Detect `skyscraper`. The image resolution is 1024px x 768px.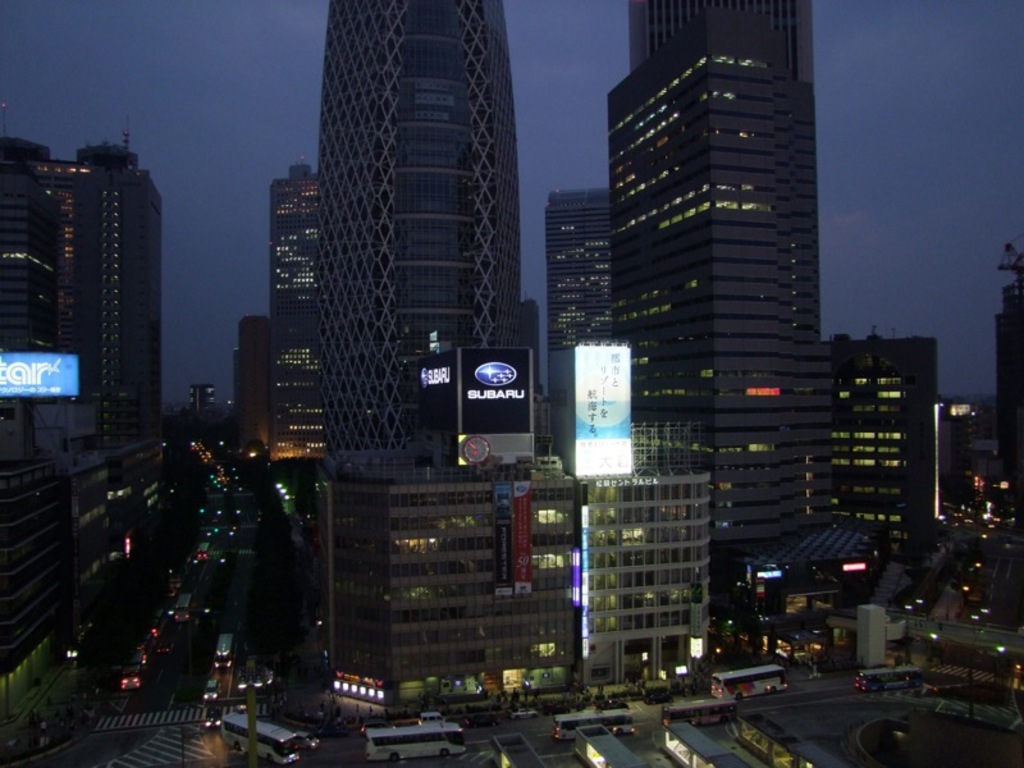
bbox=[306, 0, 529, 466].
